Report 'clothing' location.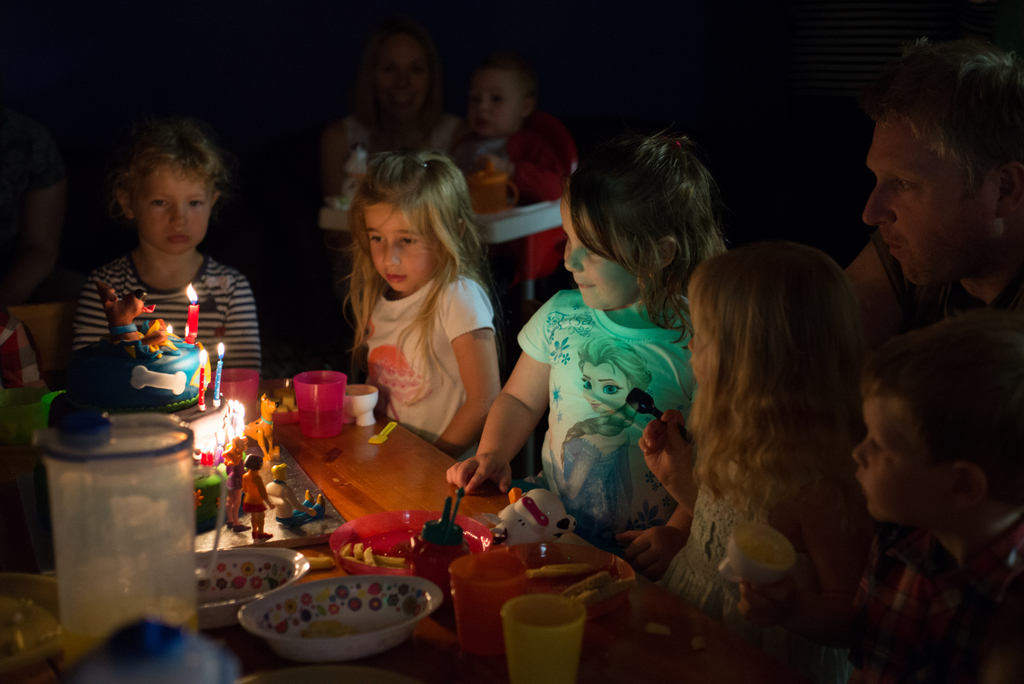
Report: l=867, t=229, r=1023, b=330.
